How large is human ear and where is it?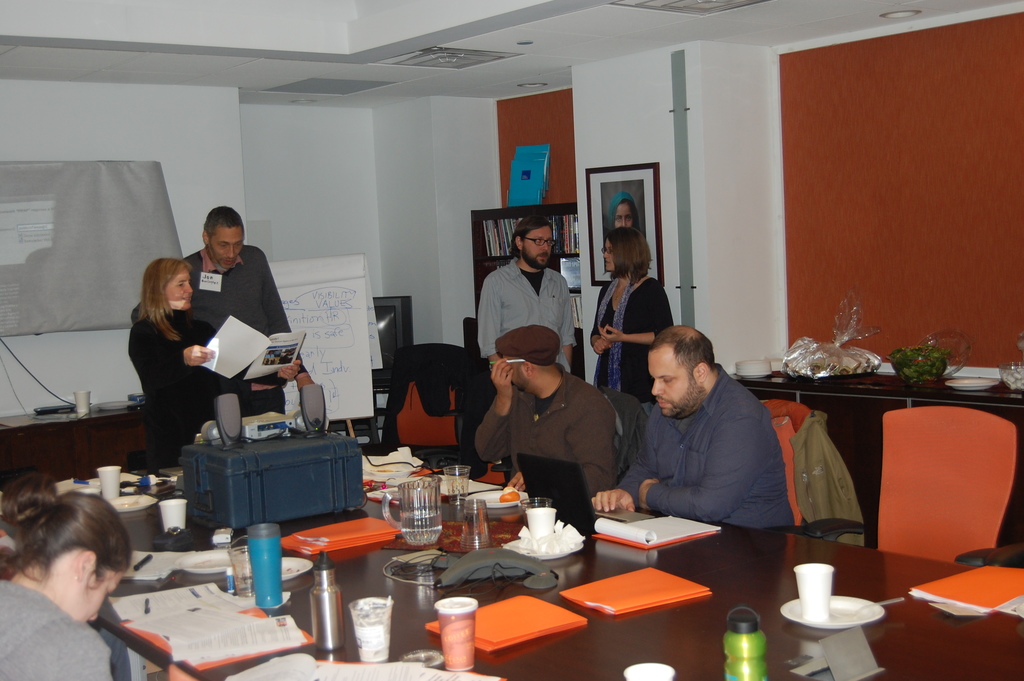
Bounding box: crop(694, 364, 712, 381).
